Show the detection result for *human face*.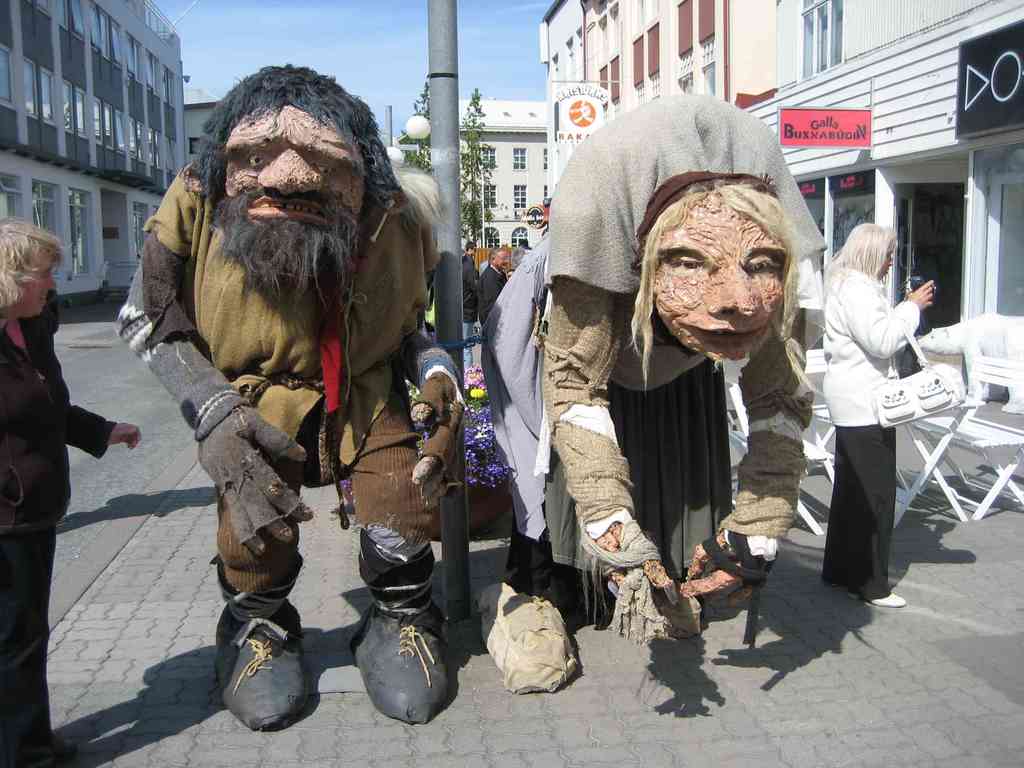
box=[223, 102, 366, 236].
